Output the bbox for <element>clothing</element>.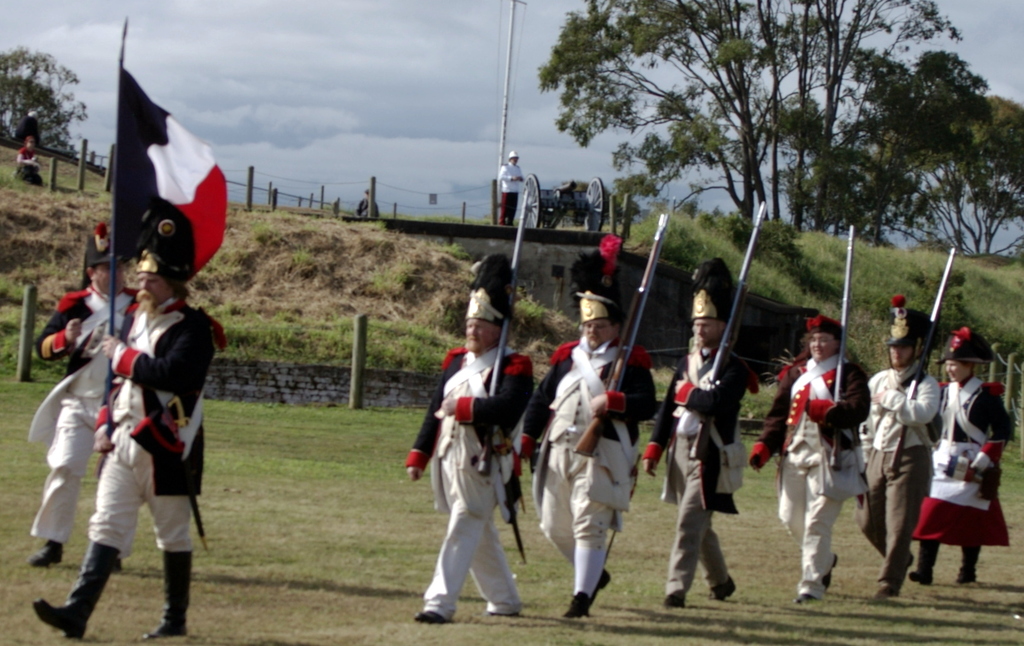
left=19, top=146, right=38, bottom=164.
